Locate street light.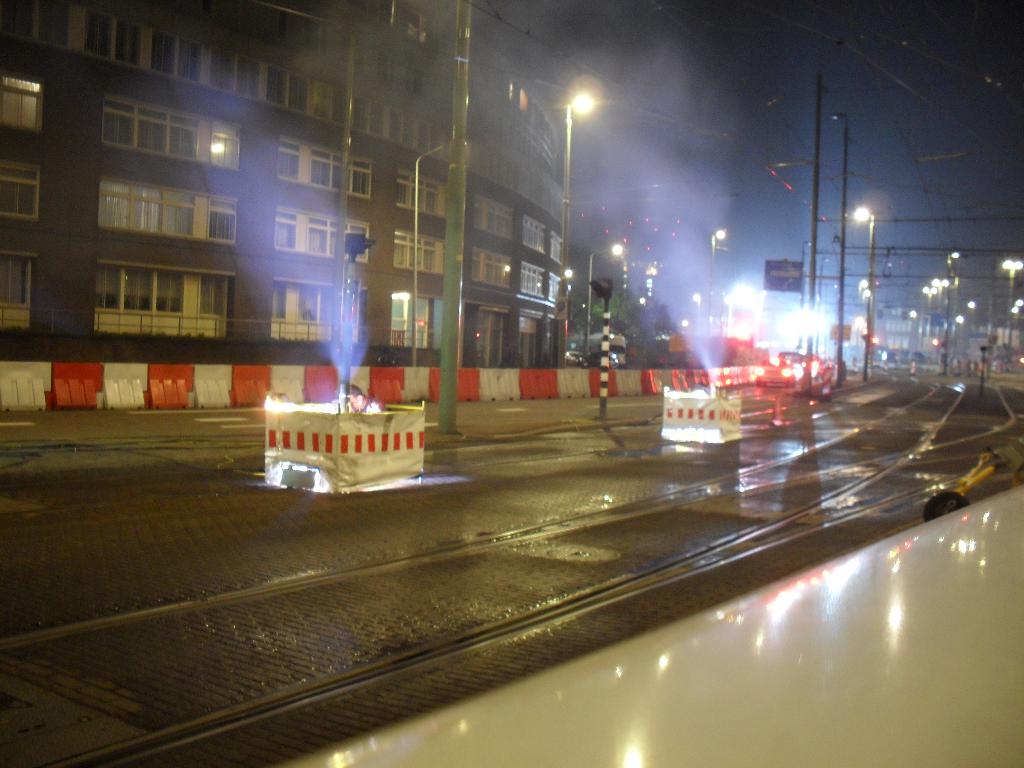
Bounding box: left=708, top=225, right=732, bottom=331.
